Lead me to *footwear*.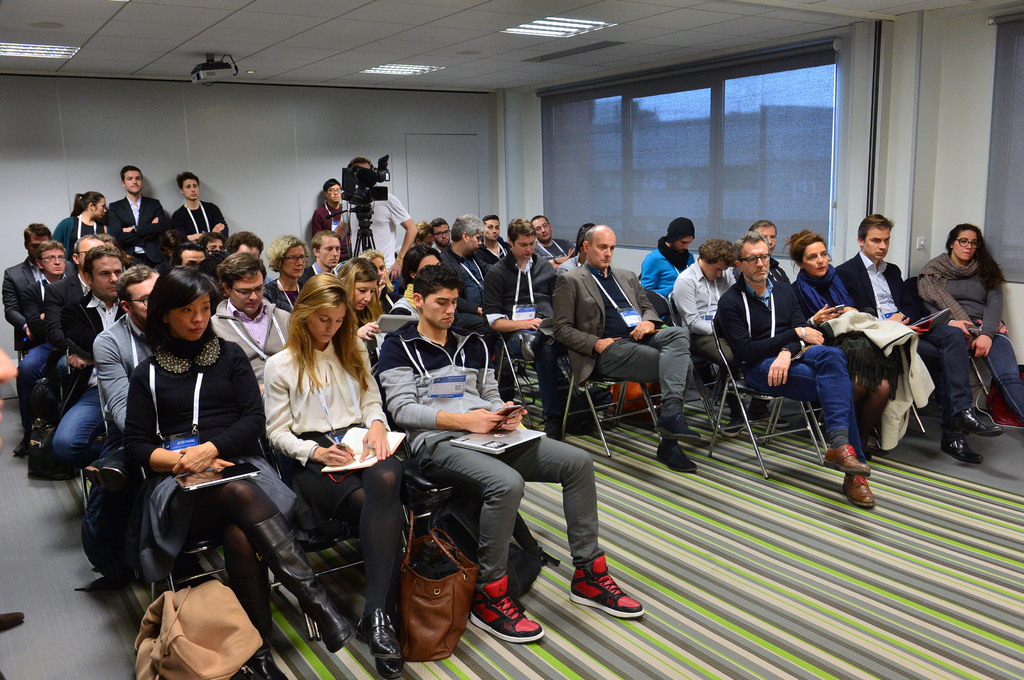
Lead to pyautogui.locateOnScreen(728, 411, 744, 431).
